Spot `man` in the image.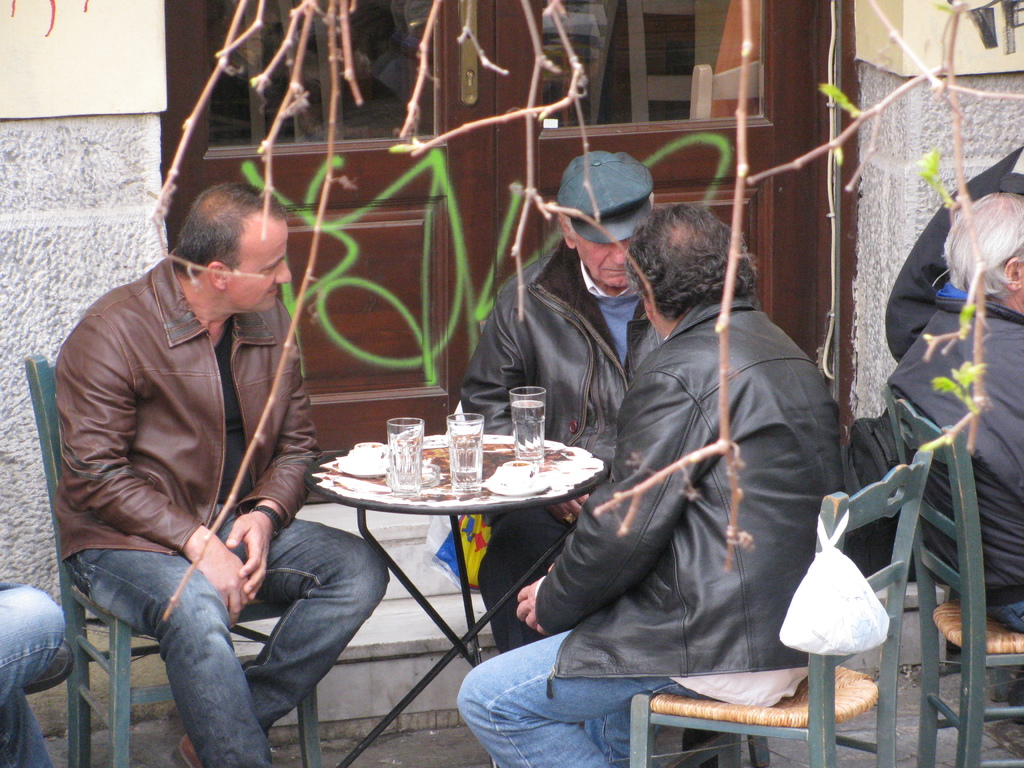
`man` found at region(0, 584, 76, 767).
